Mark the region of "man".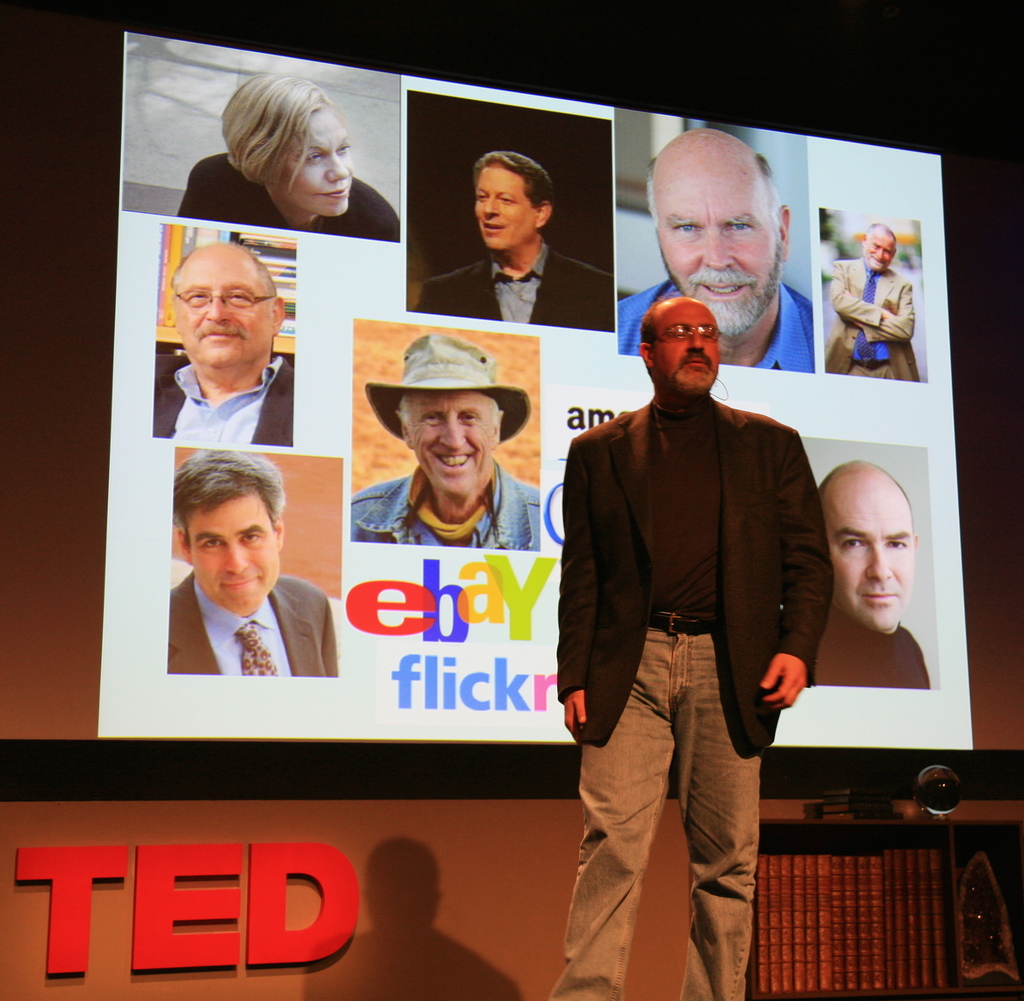
Region: (614, 127, 814, 376).
